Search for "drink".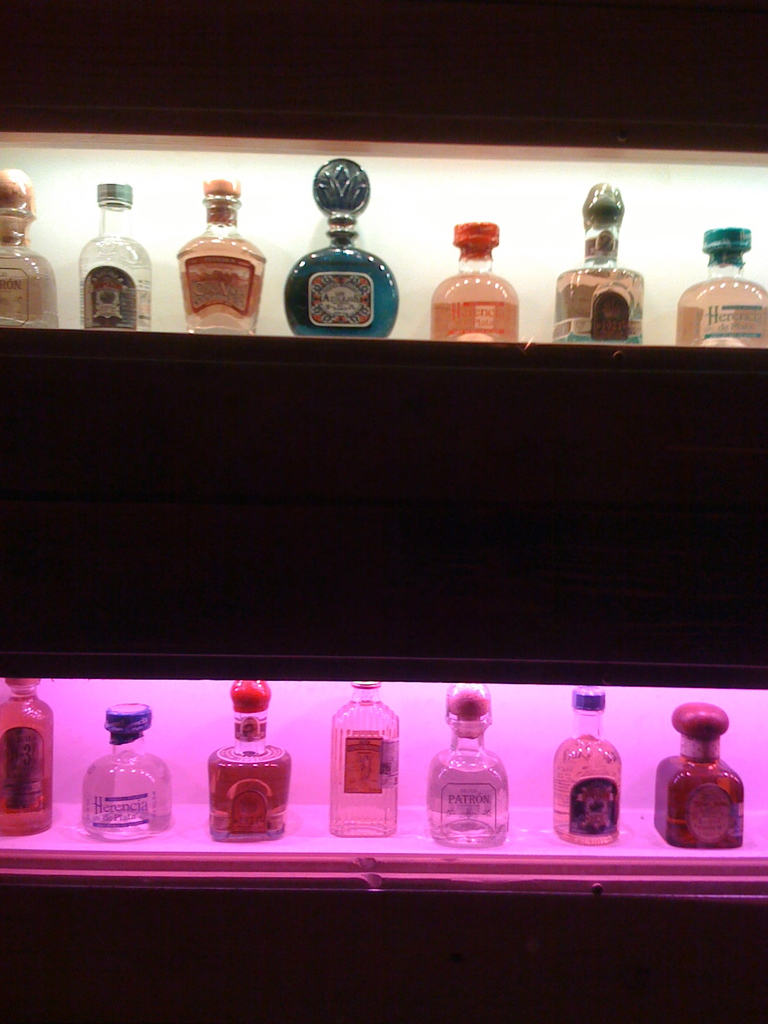
Found at bbox=(329, 676, 403, 840).
